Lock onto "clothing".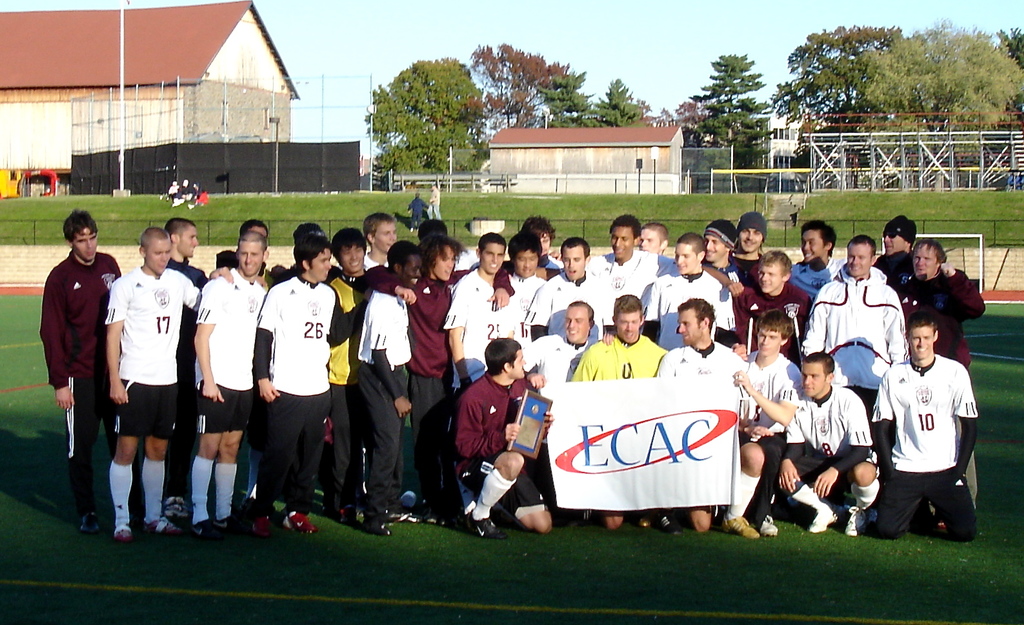
Locked: {"x1": 798, "y1": 272, "x2": 914, "y2": 389}.
